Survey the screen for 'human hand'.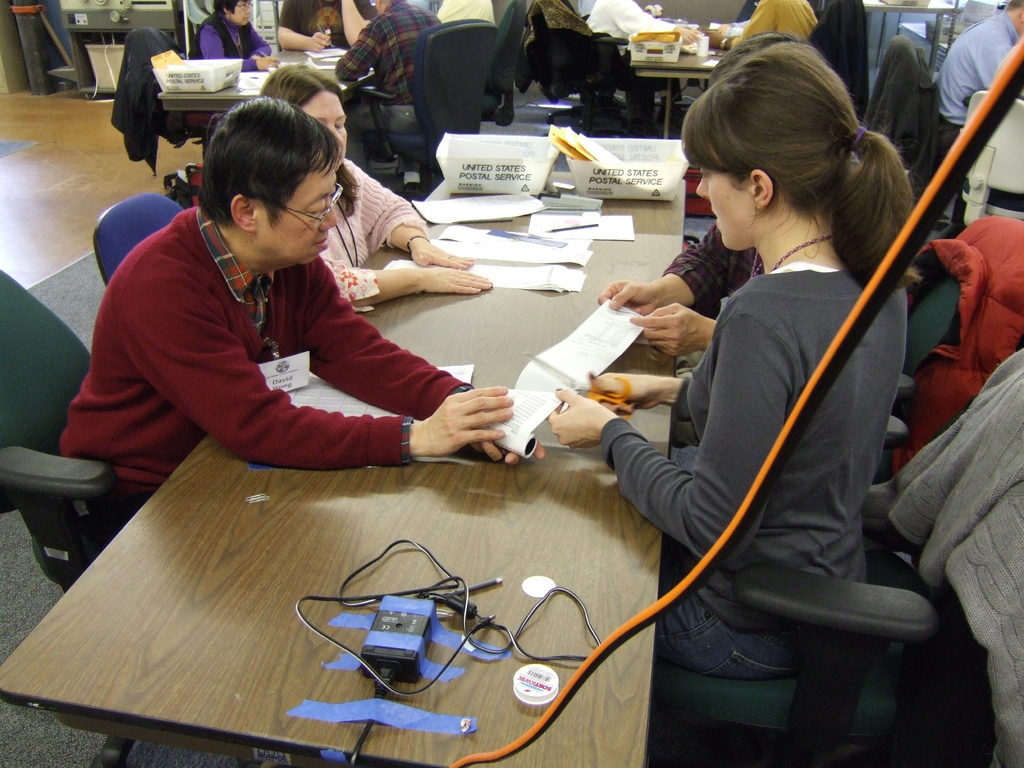
Survey found: [410, 238, 475, 270].
